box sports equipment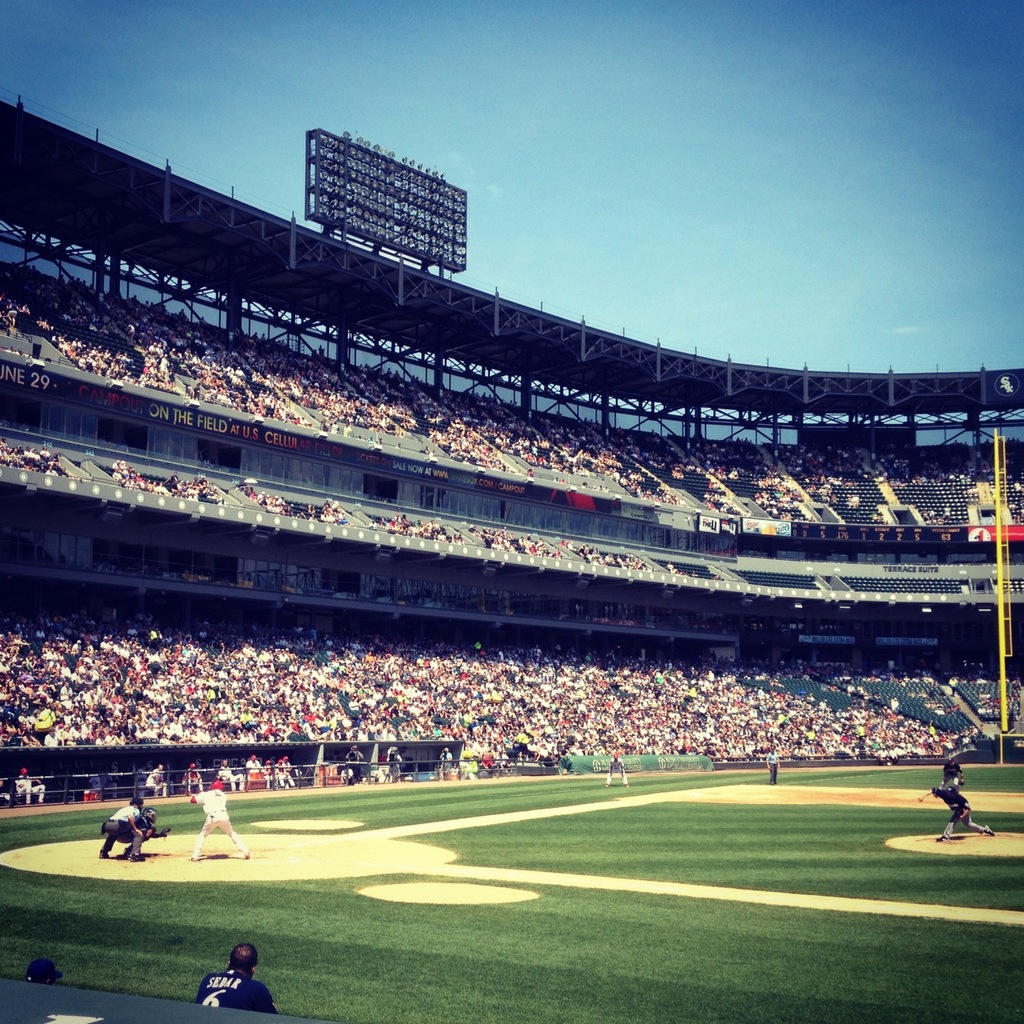
box(206, 776, 228, 792)
